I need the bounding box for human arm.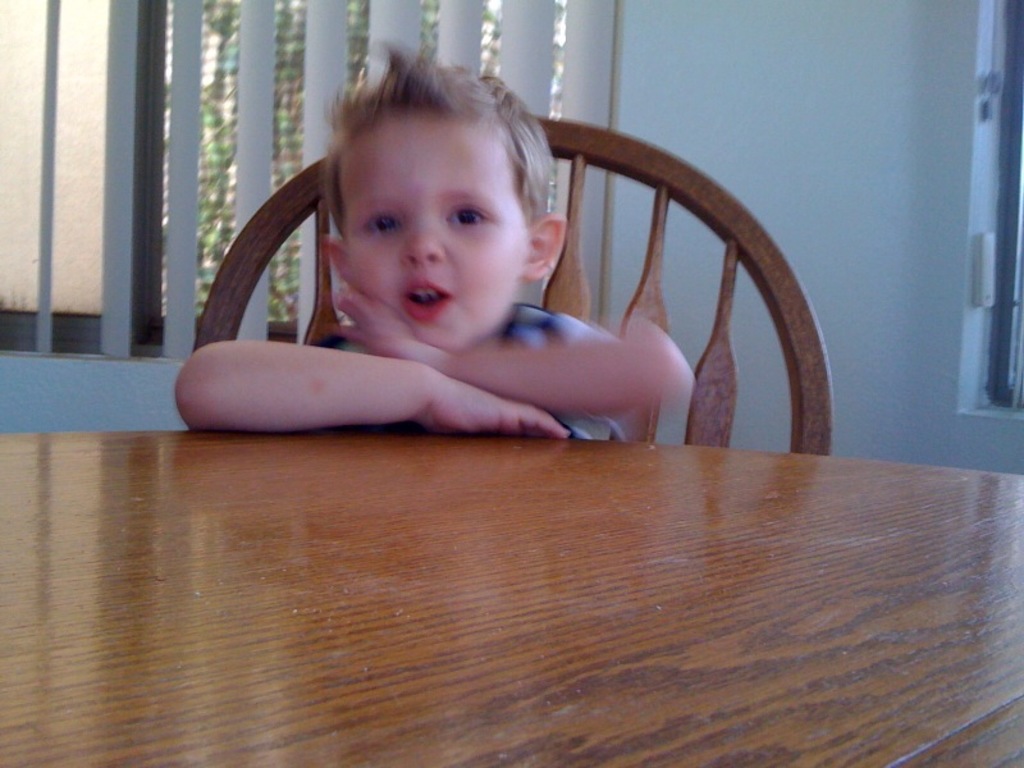
Here it is: bbox=(461, 275, 704, 438).
